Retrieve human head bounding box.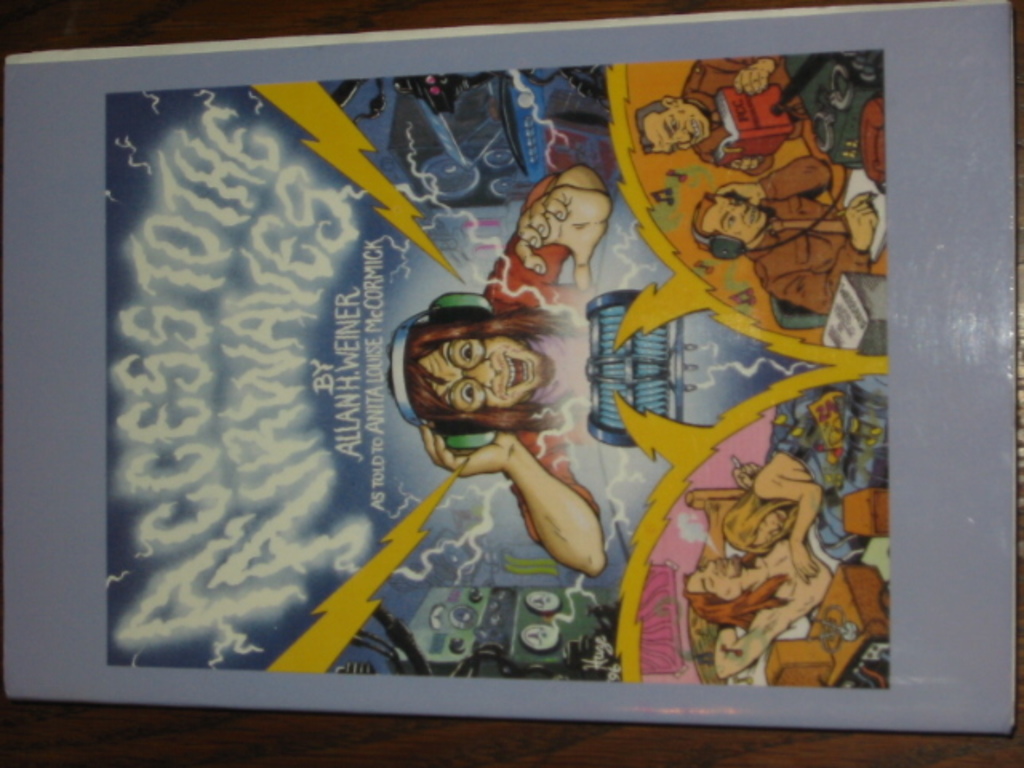
Bounding box: [left=723, top=486, right=795, bottom=555].
